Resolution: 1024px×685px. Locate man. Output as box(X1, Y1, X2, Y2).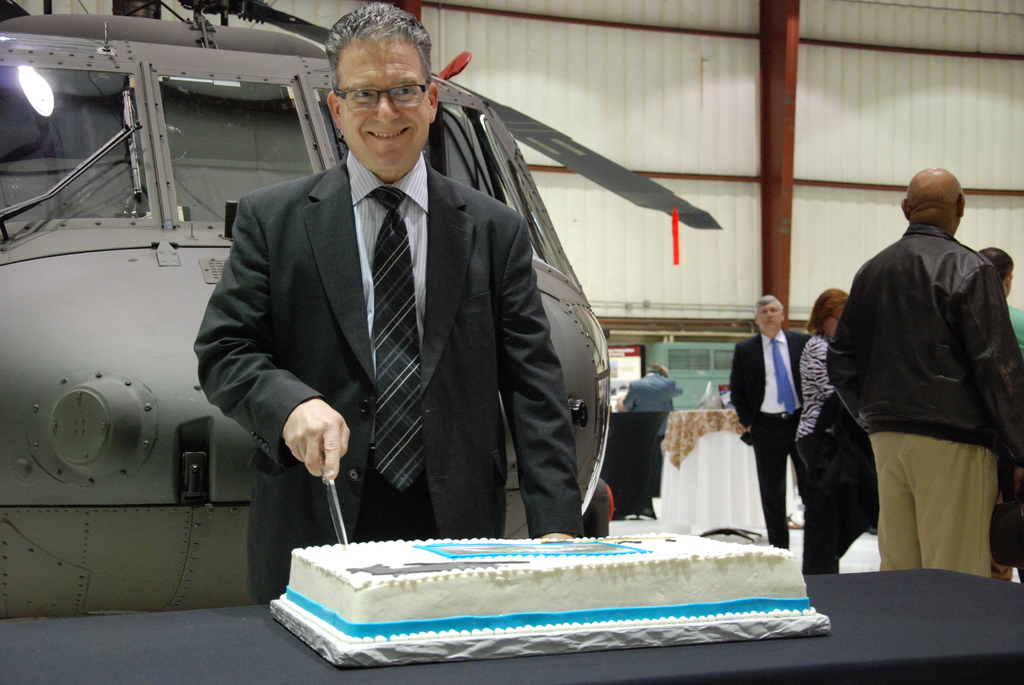
box(729, 295, 813, 546).
